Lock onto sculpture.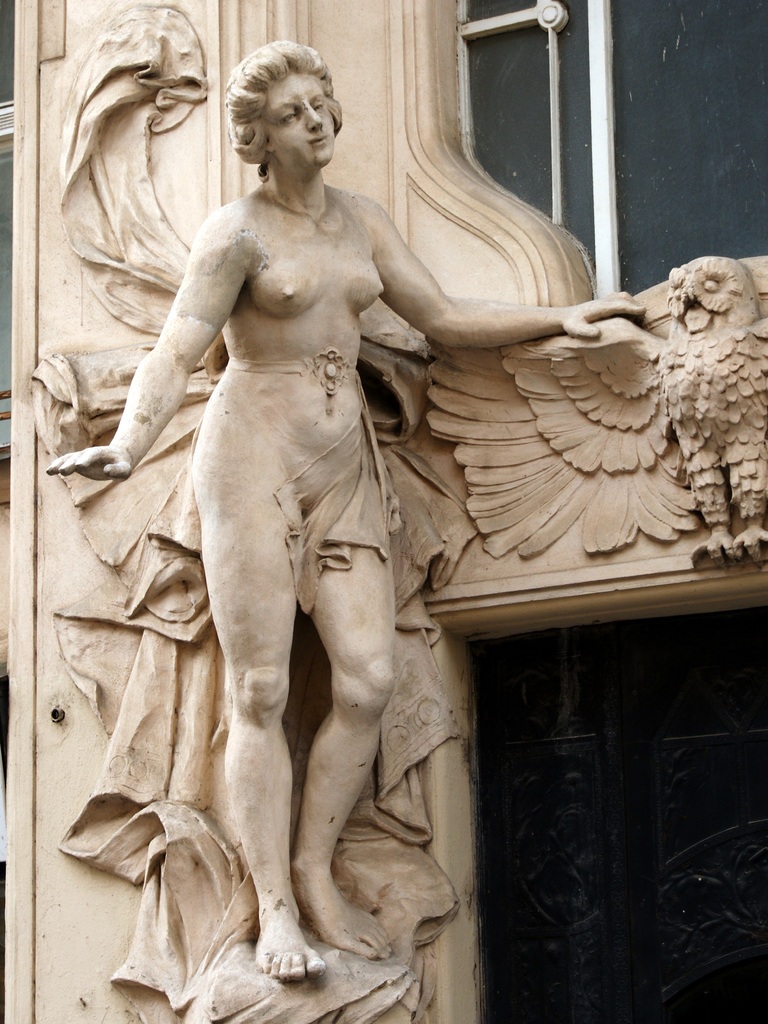
Locked: BBox(40, 42, 653, 986).
